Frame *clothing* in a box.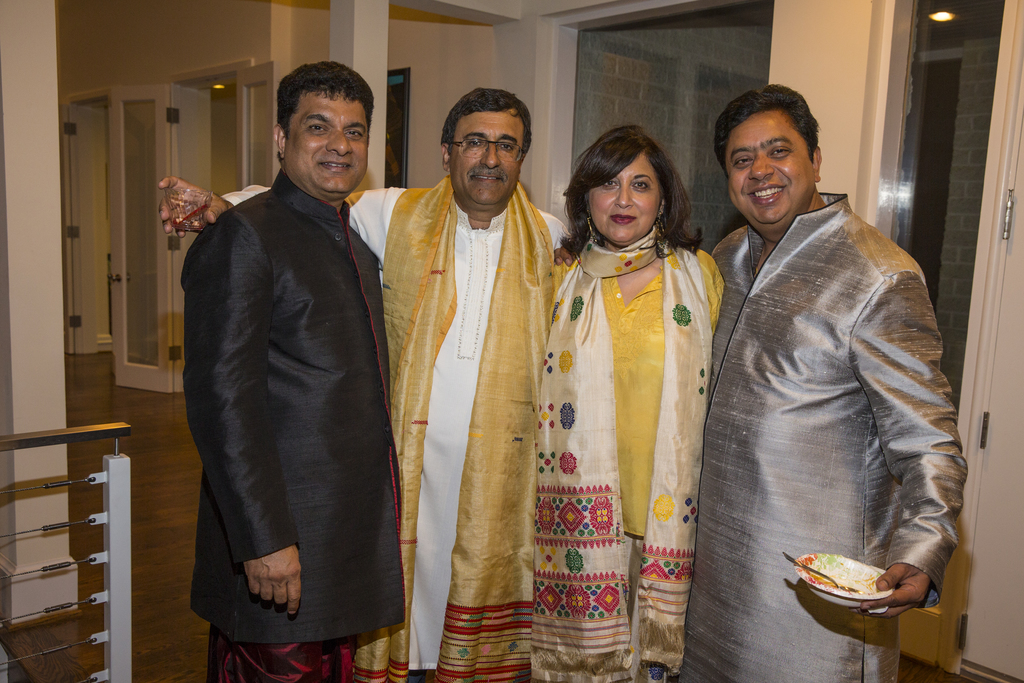
{"left": 227, "top": 163, "right": 580, "bottom": 682}.
